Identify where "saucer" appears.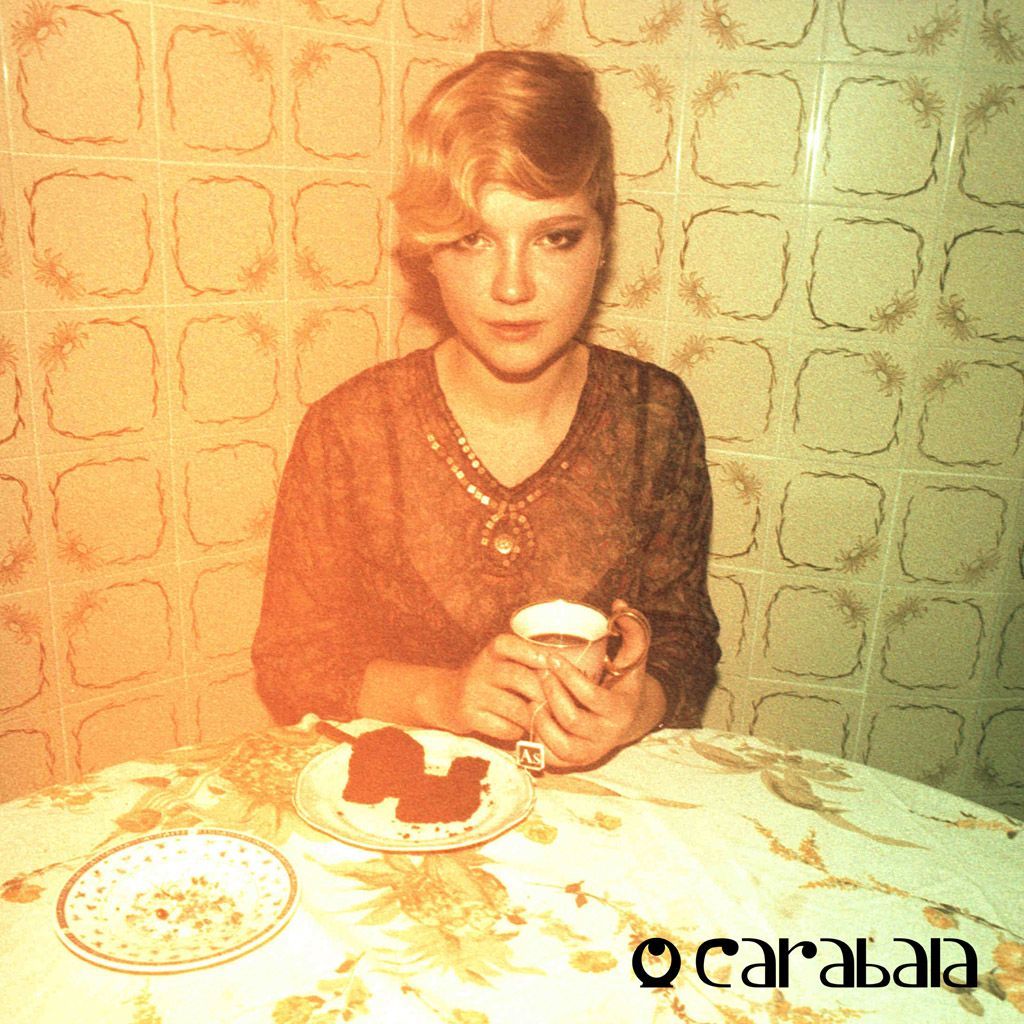
Appears at select_region(292, 725, 540, 851).
